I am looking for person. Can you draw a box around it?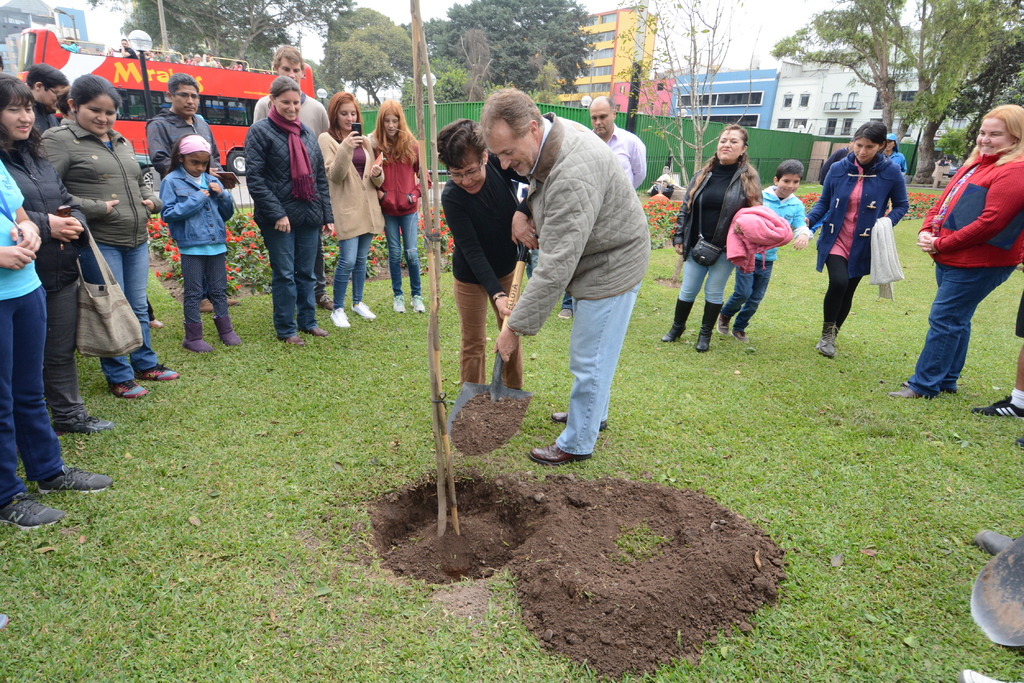
Sure, the bounding box is left=12, top=68, right=75, bottom=139.
